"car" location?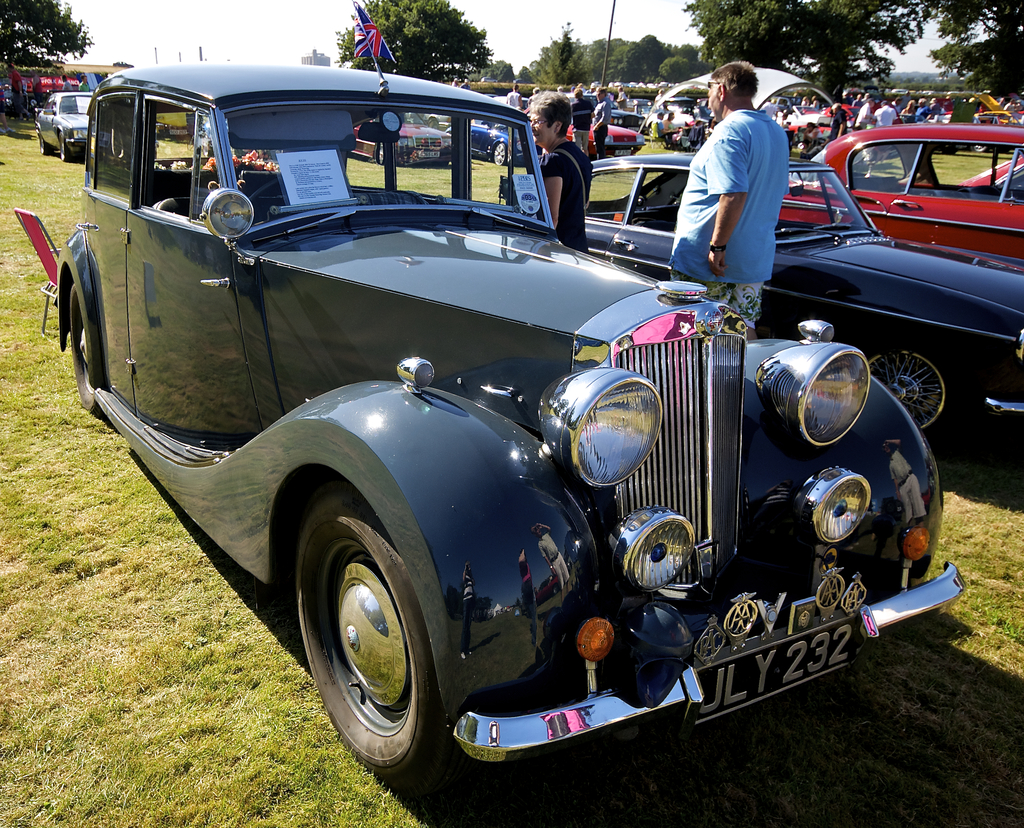
bbox=[346, 108, 446, 168]
